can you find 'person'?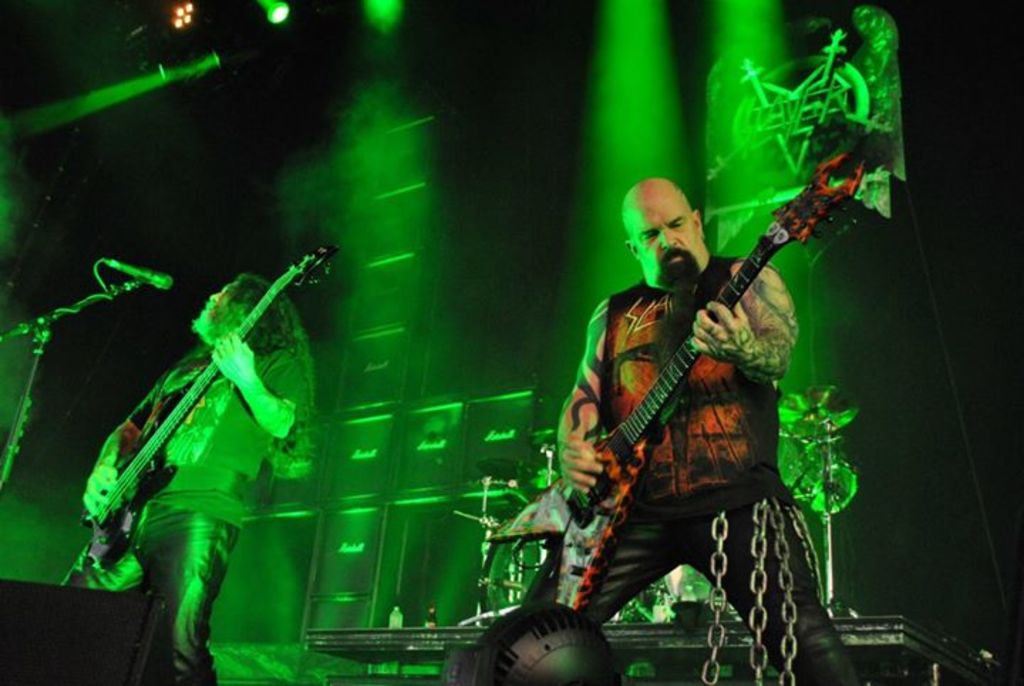
Yes, bounding box: 73 259 319 685.
